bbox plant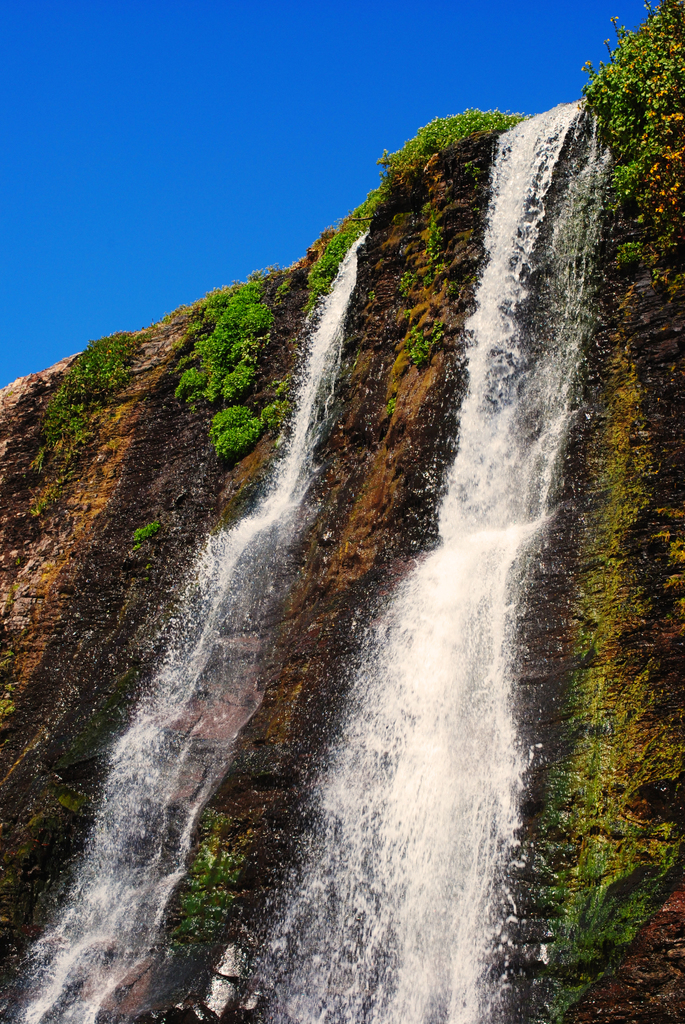
<region>517, 840, 684, 1022</region>
